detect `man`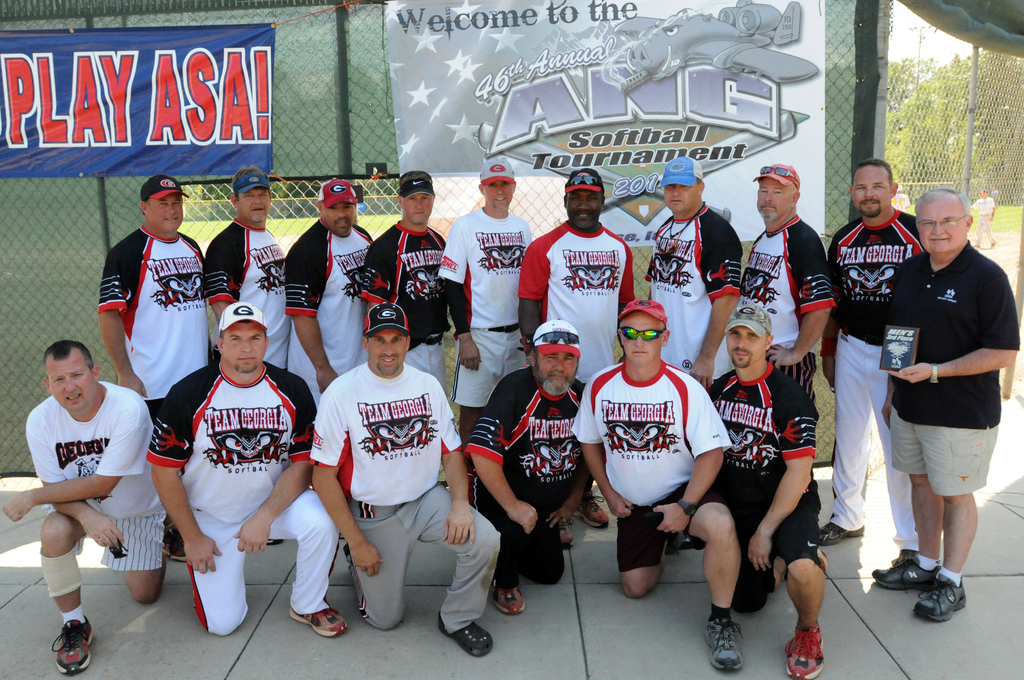
0, 339, 170, 678
